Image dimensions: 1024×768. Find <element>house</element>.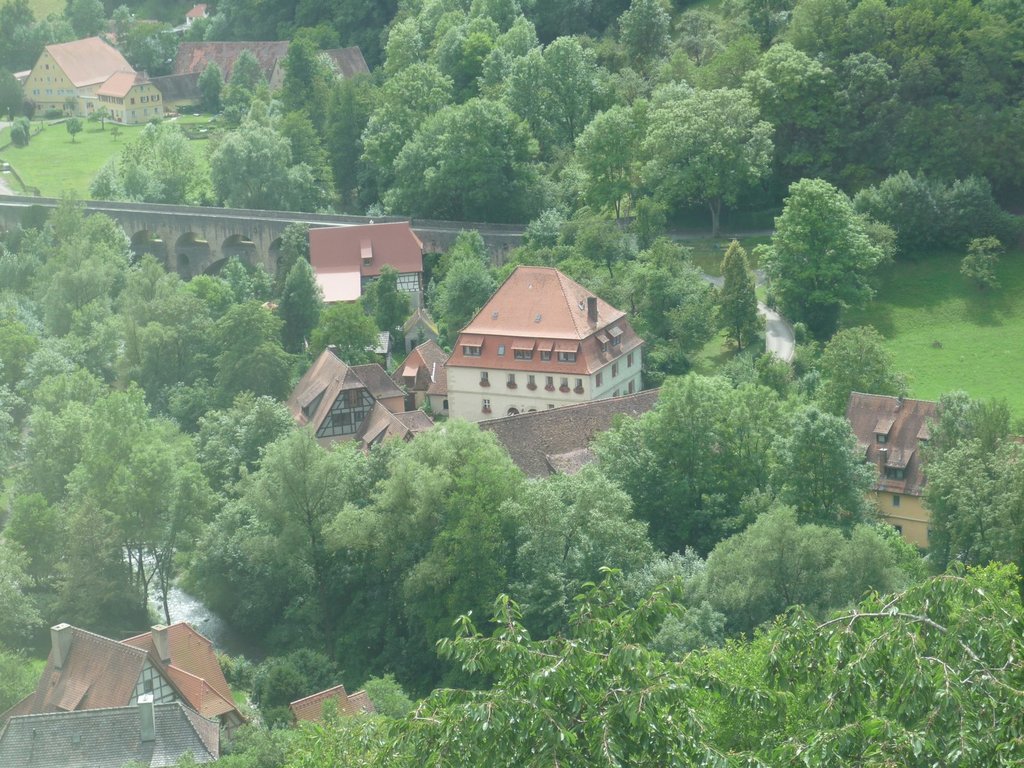
bbox=(288, 675, 385, 739).
